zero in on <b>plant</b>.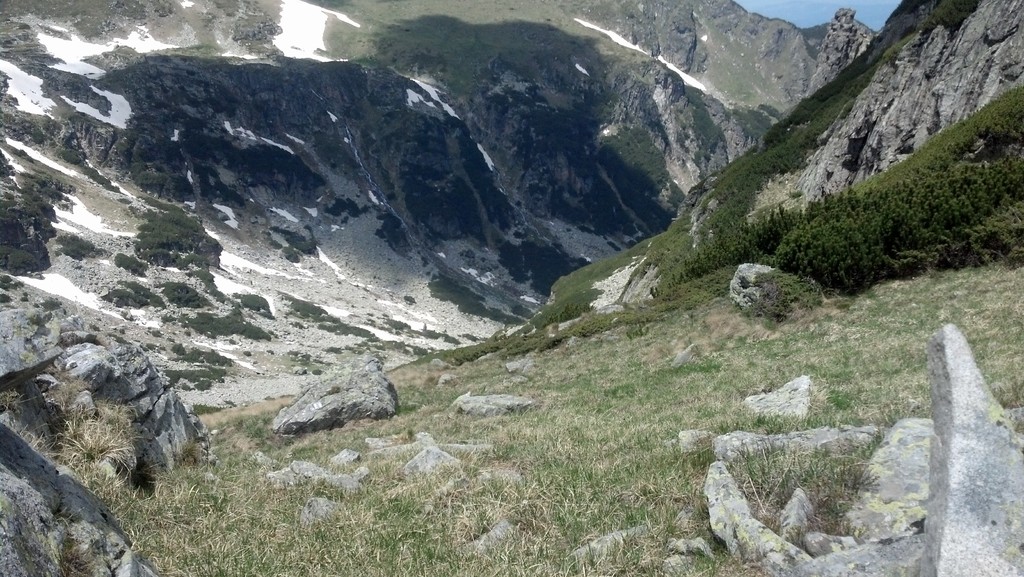
Zeroed in: x1=34, y1=428, x2=59, y2=471.
